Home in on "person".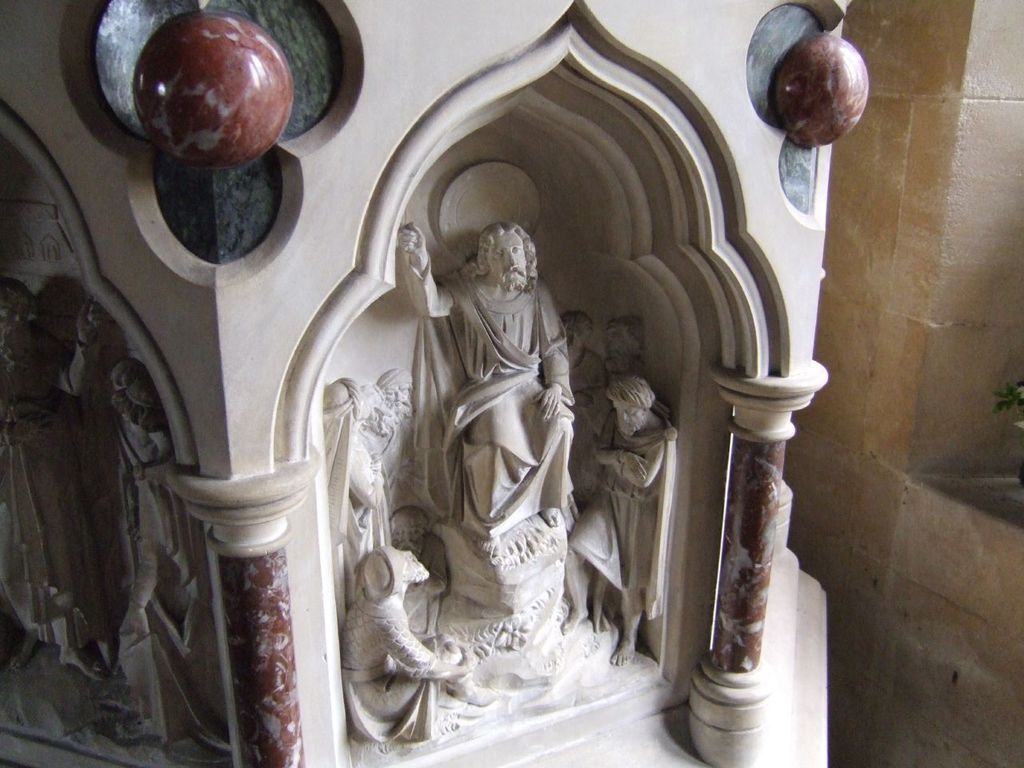
Homed in at pyautogui.locateOnScreen(0, 272, 117, 682).
